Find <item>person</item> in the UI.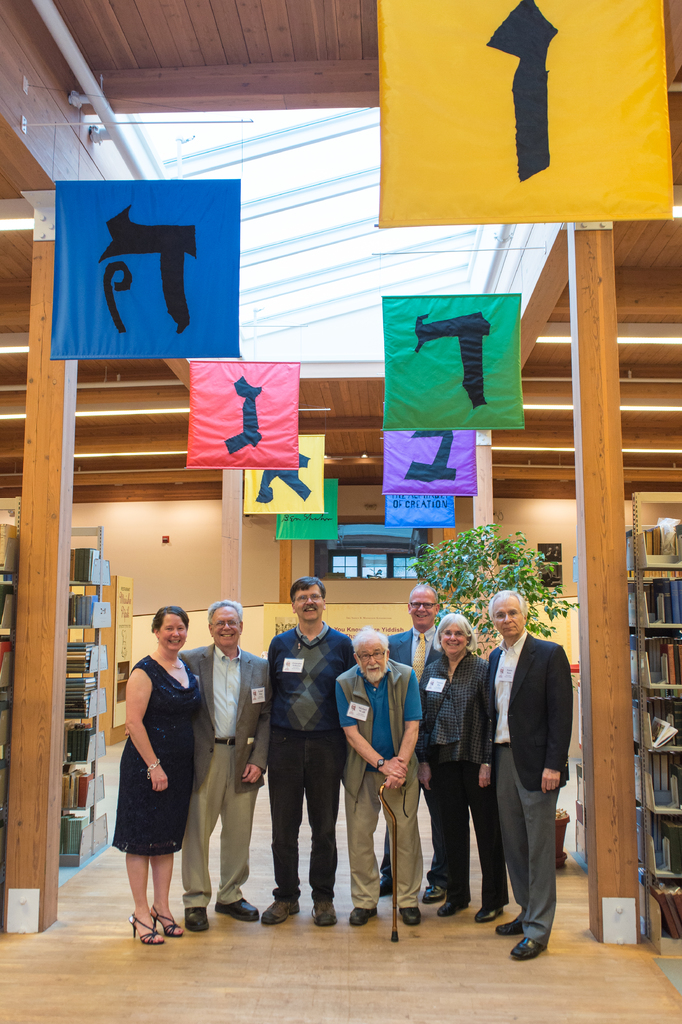
UI element at bbox=(188, 599, 272, 934).
